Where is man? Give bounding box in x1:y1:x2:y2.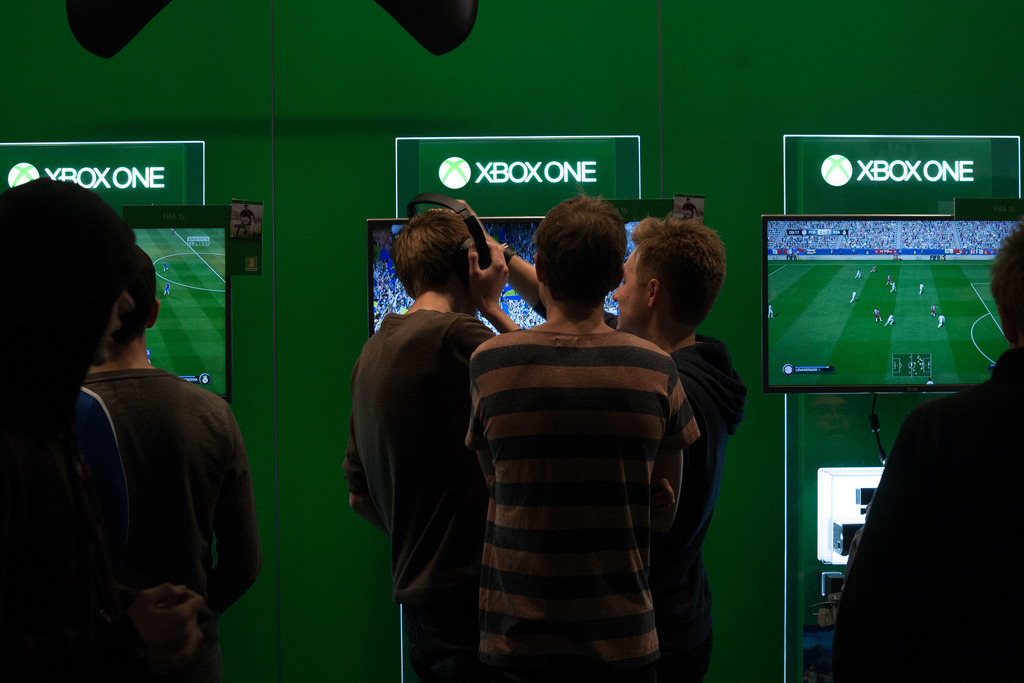
162:279:173:297.
